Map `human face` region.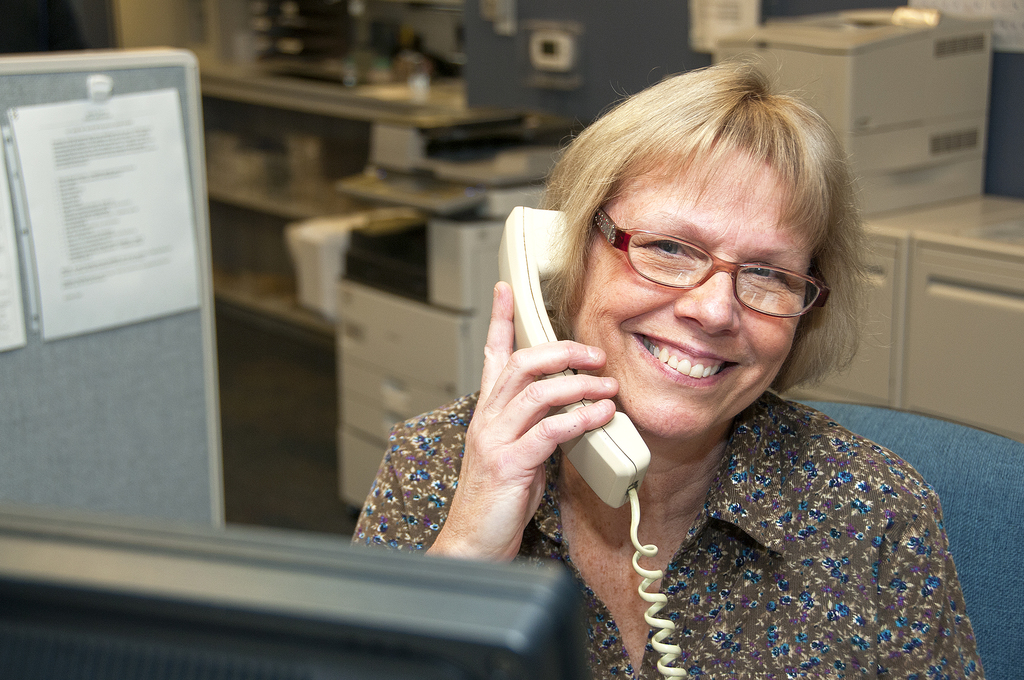
Mapped to [x1=580, y1=137, x2=808, y2=434].
